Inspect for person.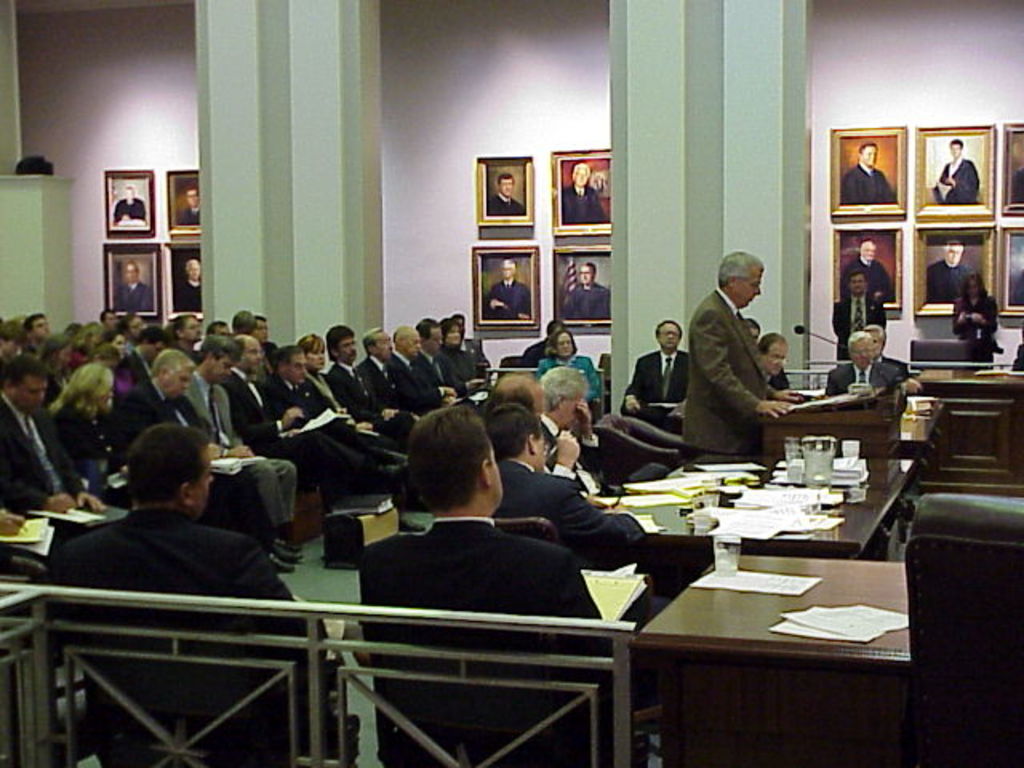
Inspection: 834, 272, 886, 370.
